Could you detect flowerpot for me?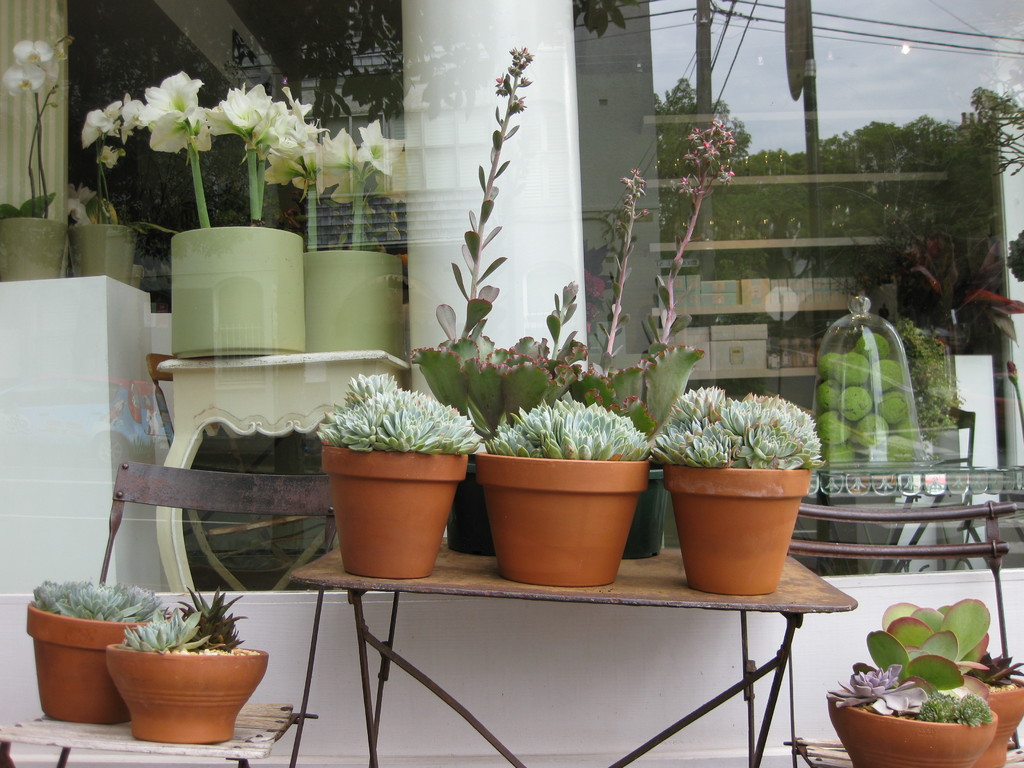
Detection result: detection(305, 249, 402, 356).
